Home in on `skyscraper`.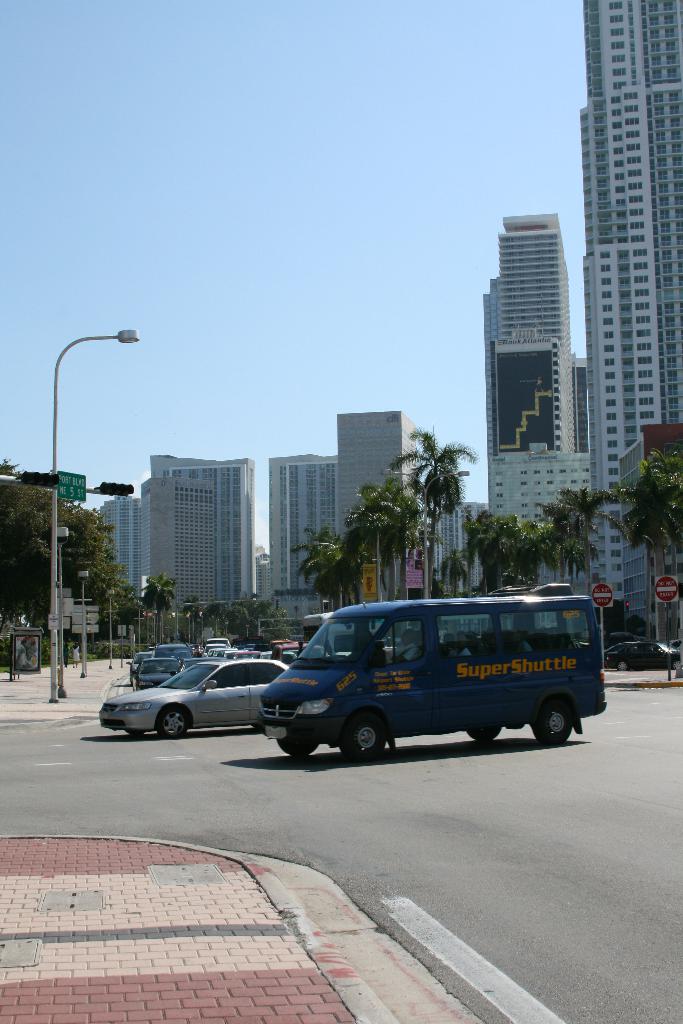
Homed in at l=97, t=499, r=137, b=576.
